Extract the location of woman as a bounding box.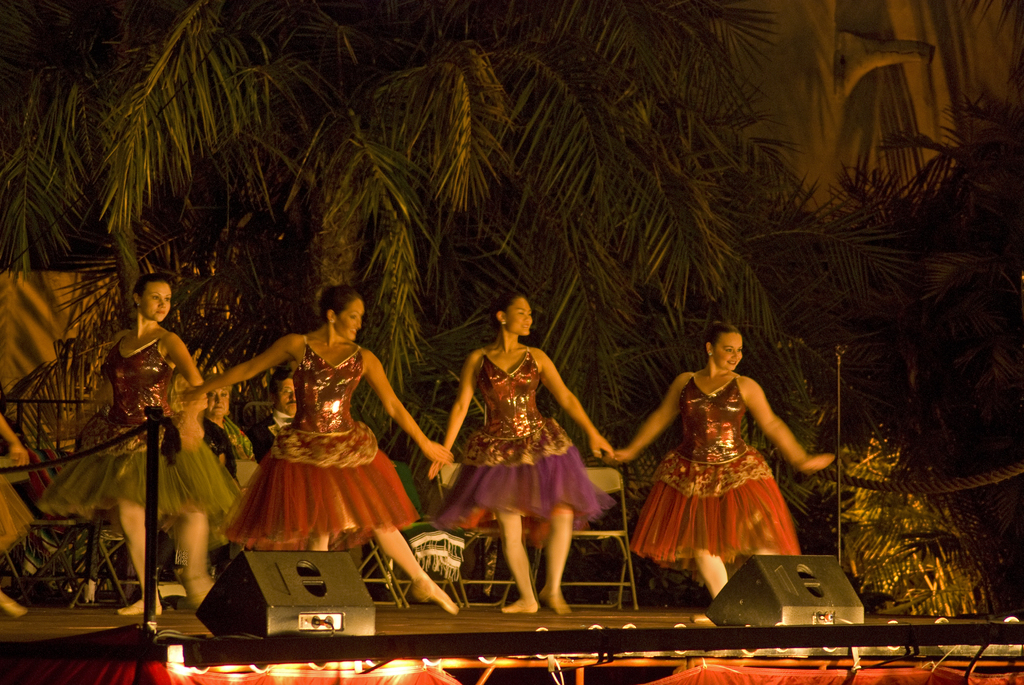
{"x1": 632, "y1": 335, "x2": 828, "y2": 594}.
